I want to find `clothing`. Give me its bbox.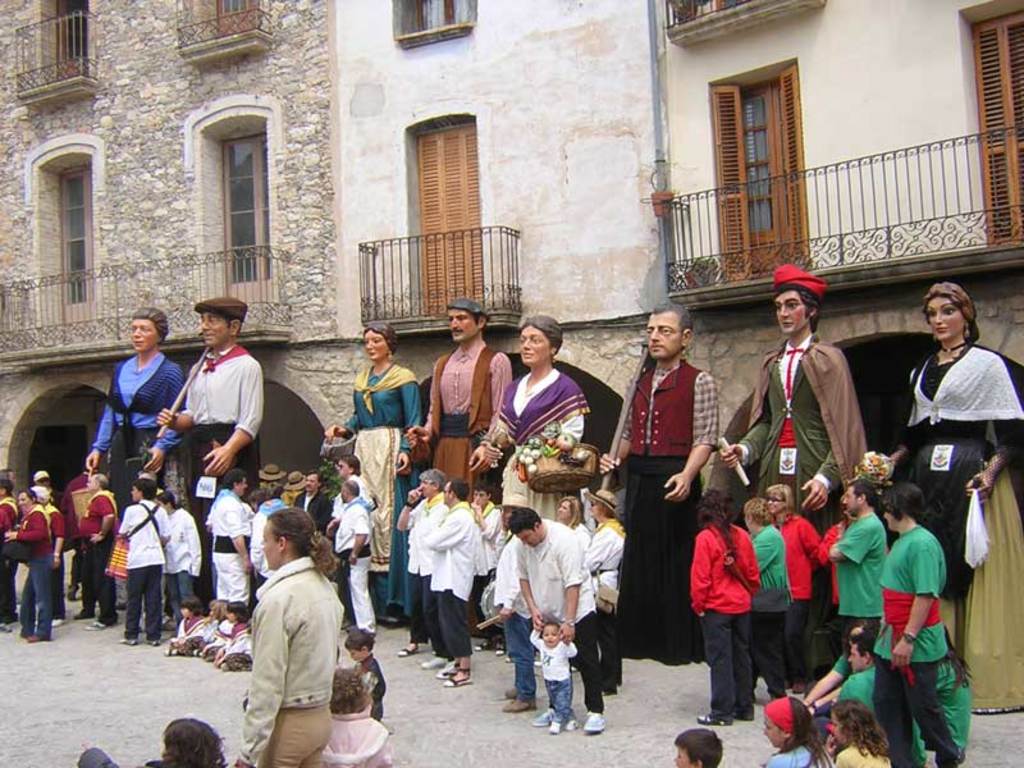
left=63, top=538, right=81, bottom=588.
